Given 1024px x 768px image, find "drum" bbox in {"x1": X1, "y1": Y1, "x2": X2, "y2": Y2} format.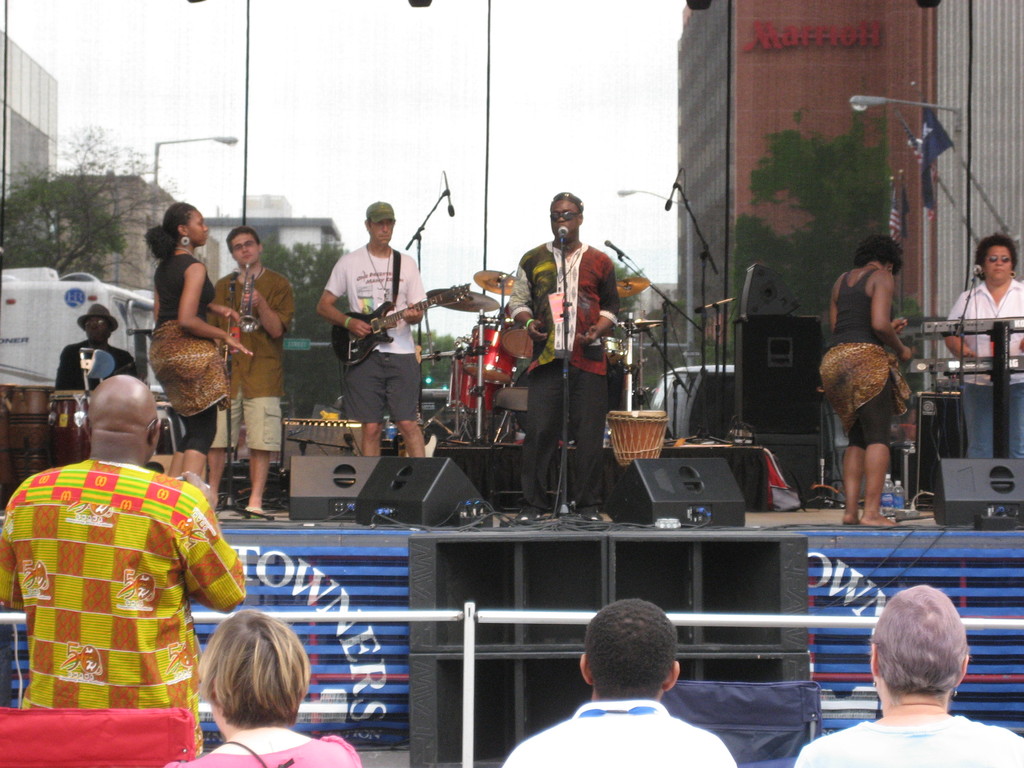
{"x1": 436, "y1": 347, "x2": 496, "y2": 417}.
